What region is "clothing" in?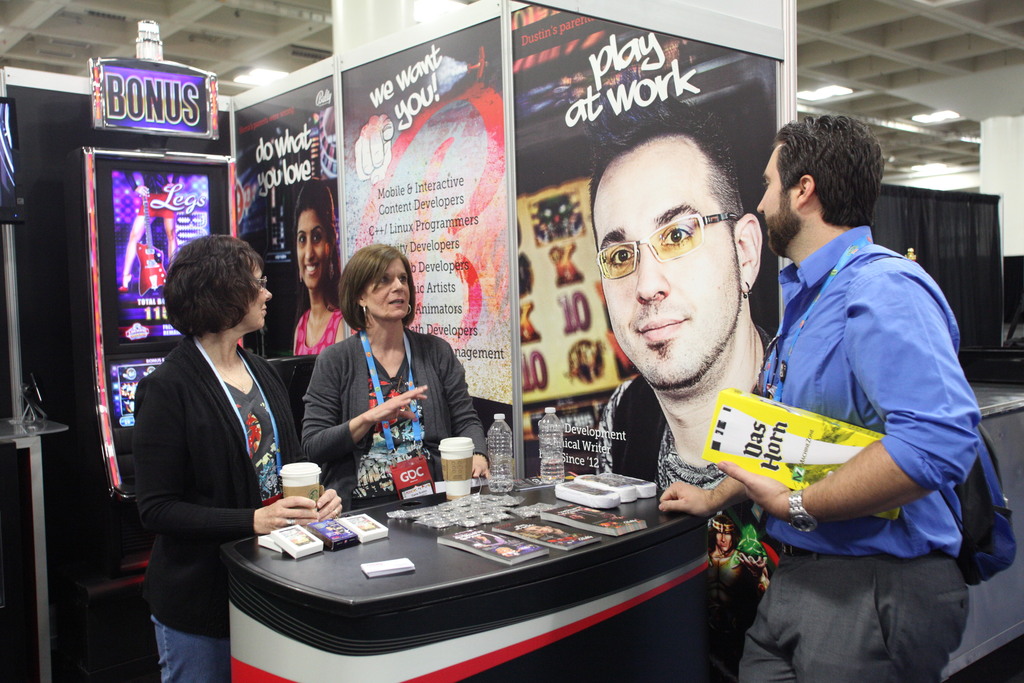
(131, 334, 343, 646).
